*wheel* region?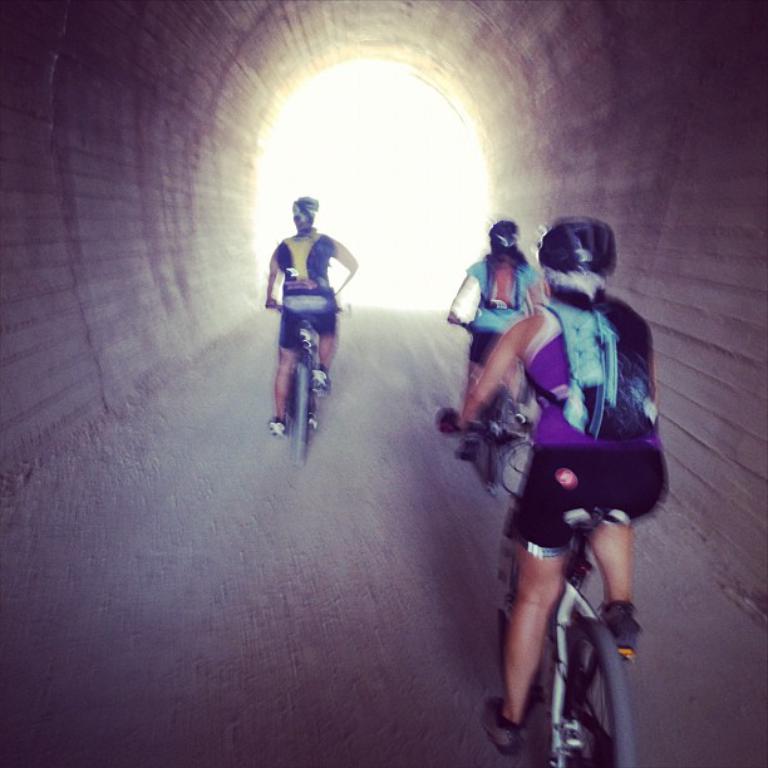
<bbox>292, 368, 315, 462</bbox>
